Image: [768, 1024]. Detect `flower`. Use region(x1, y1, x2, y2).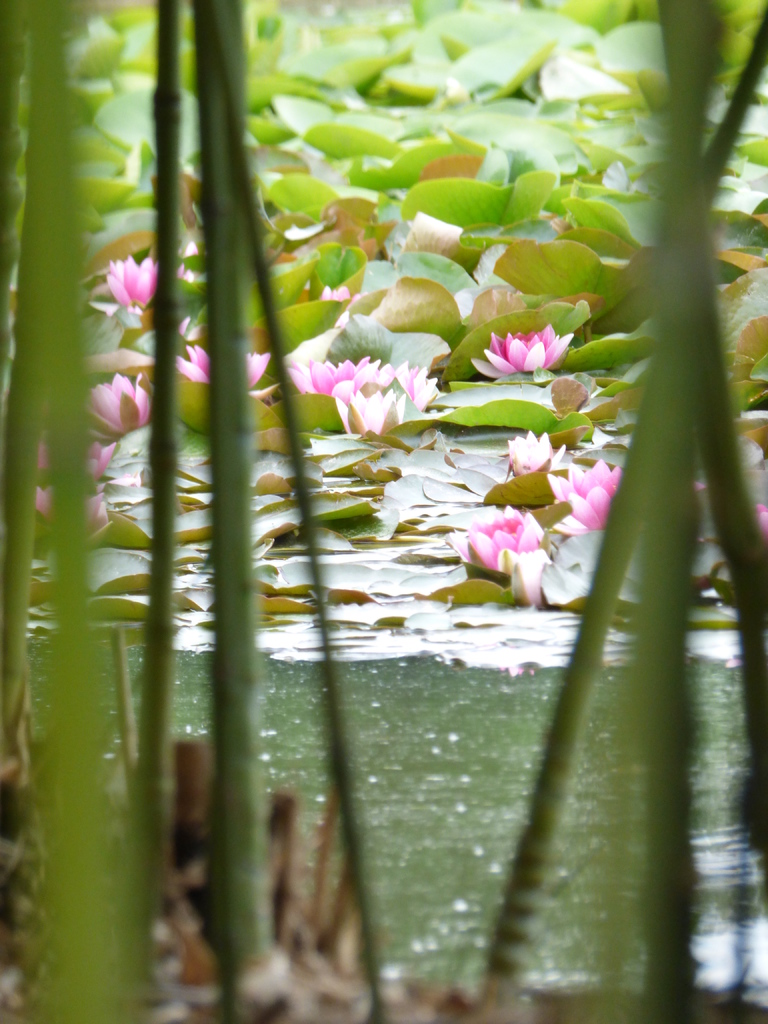
region(26, 492, 114, 540).
